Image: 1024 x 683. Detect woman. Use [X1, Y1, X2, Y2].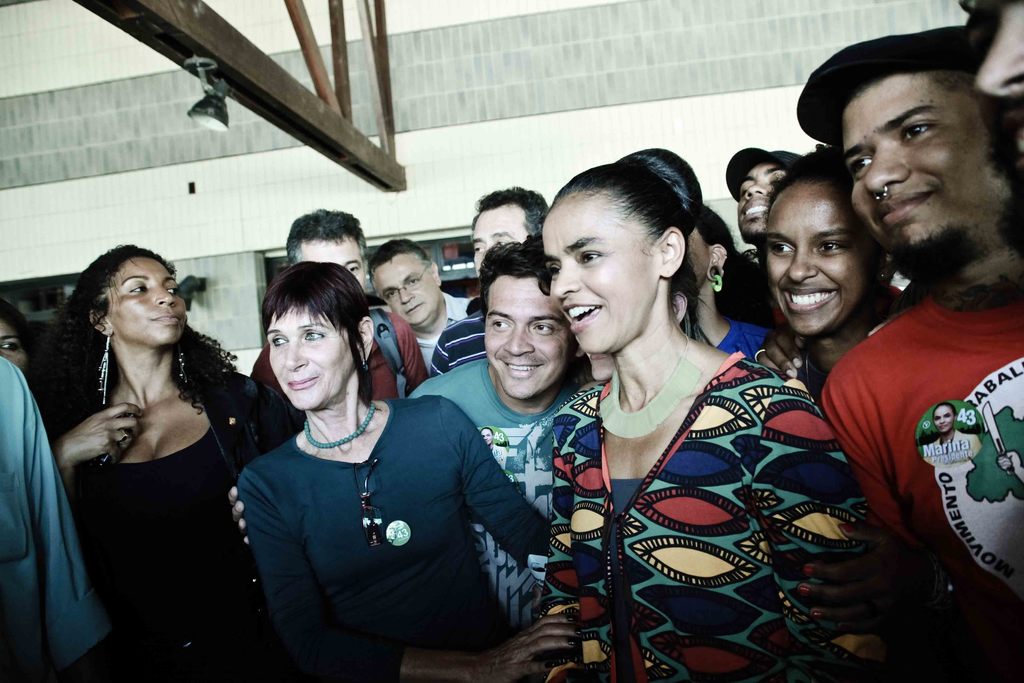
[690, 202, 774, 365].
